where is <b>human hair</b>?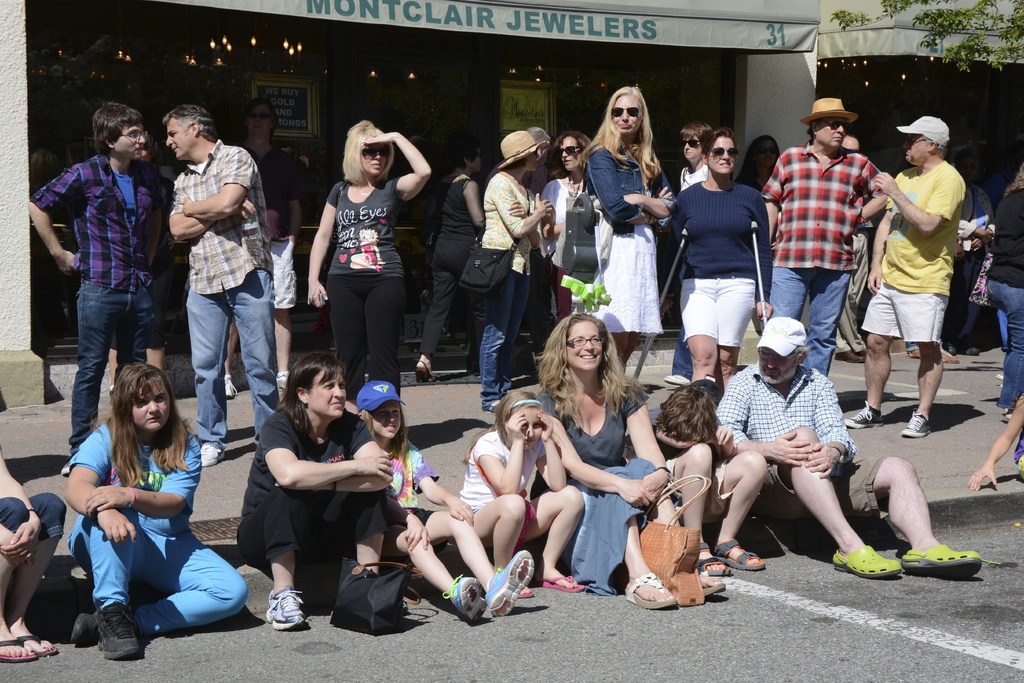
582, 83, 656, 177.
